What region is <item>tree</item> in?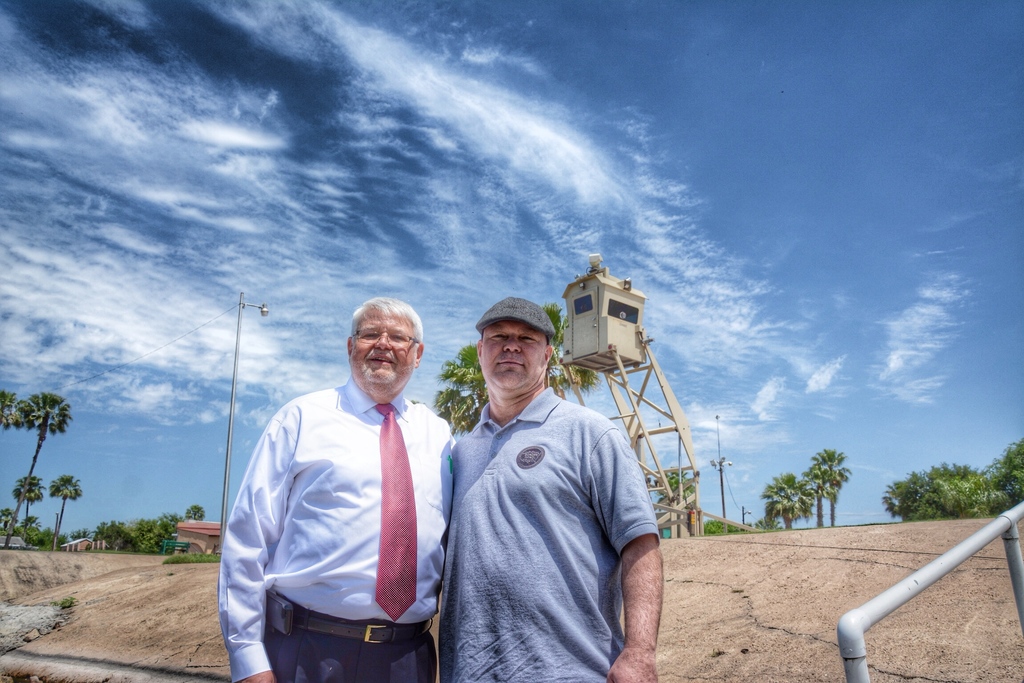
l=10, t=474, r=45, b=543.
